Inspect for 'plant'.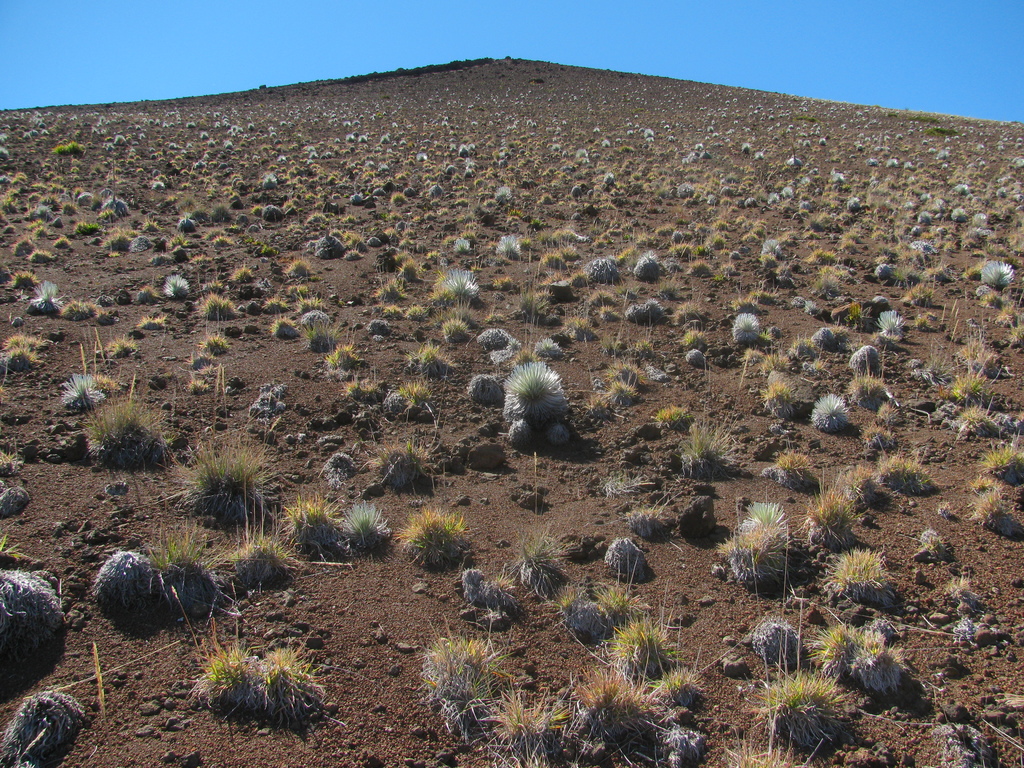
Inspection: detection(801, 482, 860, 531).
